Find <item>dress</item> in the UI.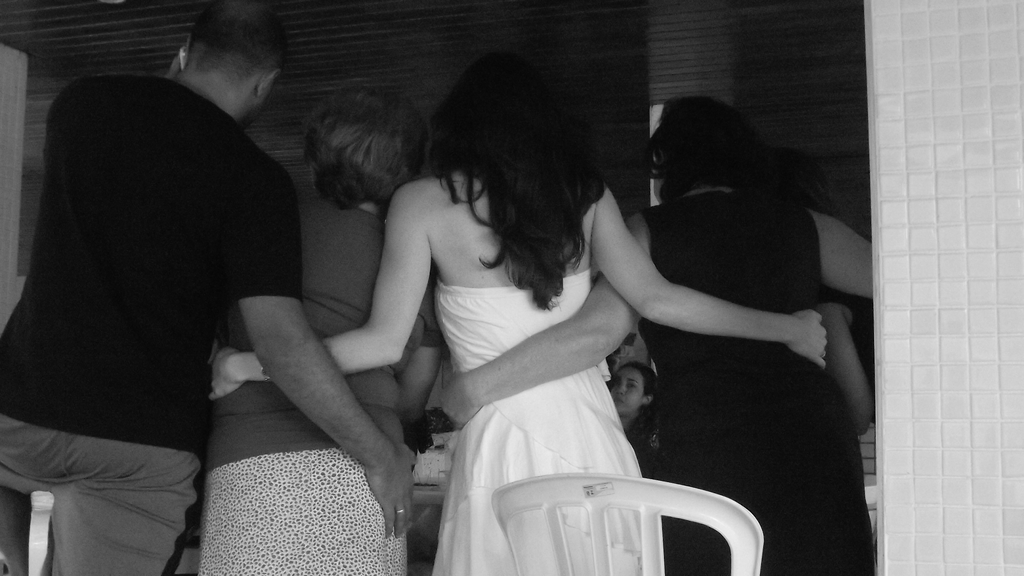
UI element at <box>635,193,875,575</box>.
